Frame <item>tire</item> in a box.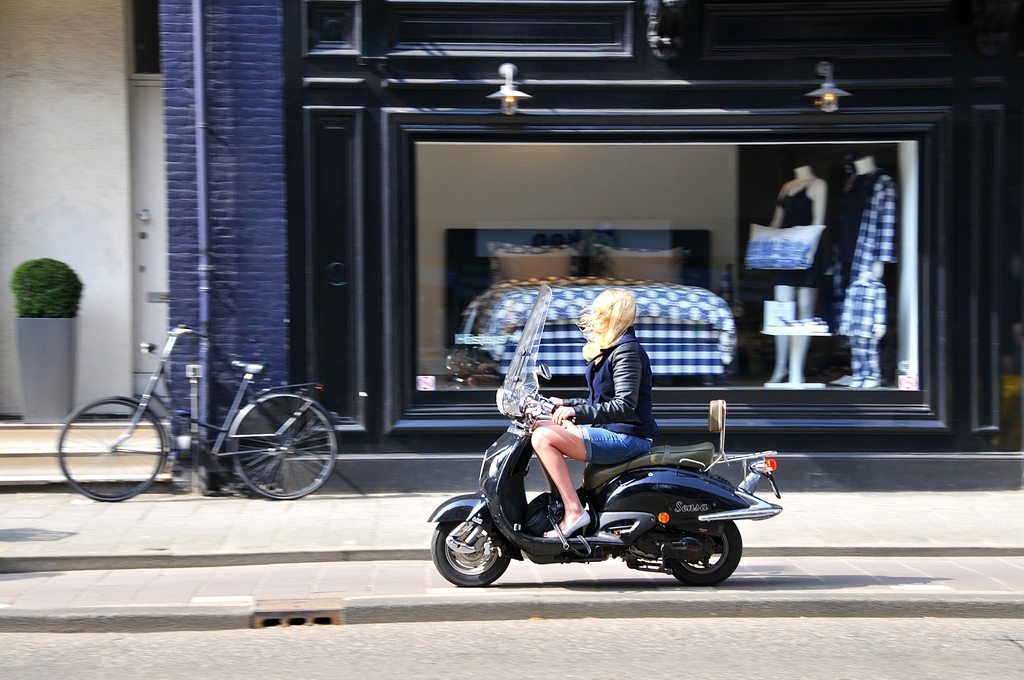
rect(668, 516, 740, 587).
